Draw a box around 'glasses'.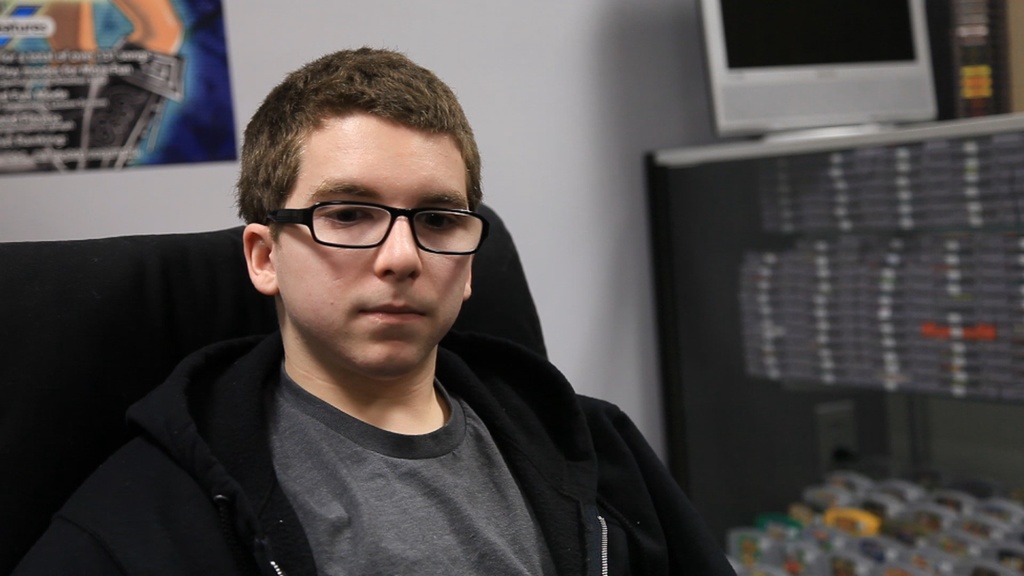
(x1=253, y1=196, x2=492, y2=262).
